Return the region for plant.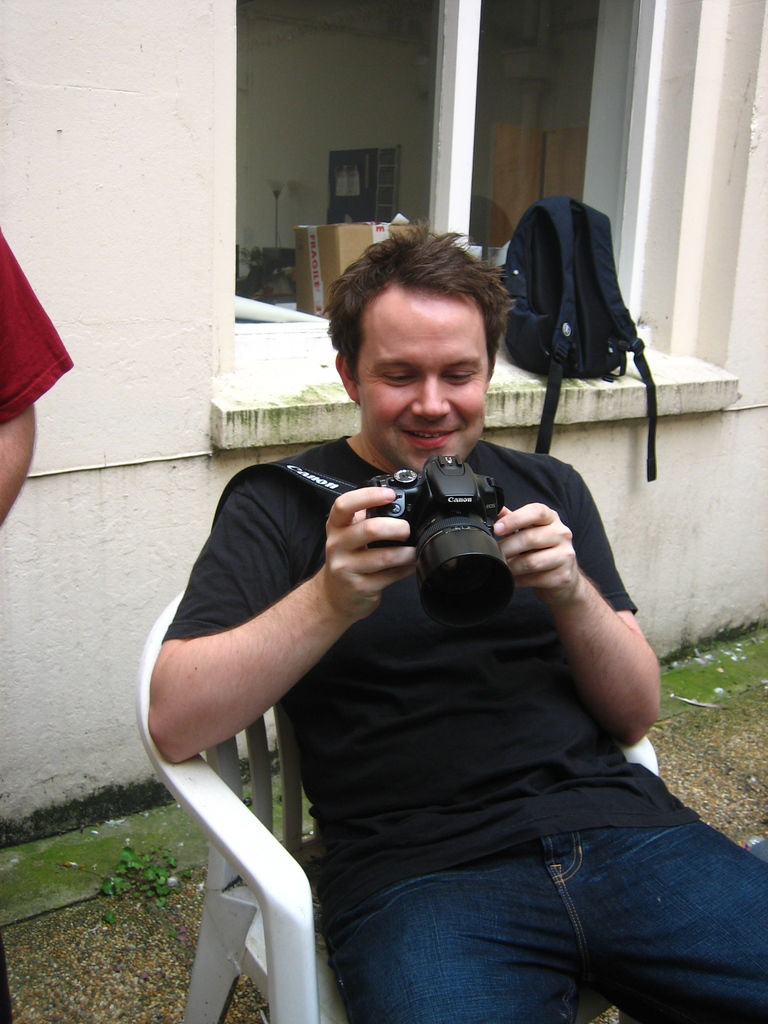
<bbox>91, 835, 193, 918</bbox>.
